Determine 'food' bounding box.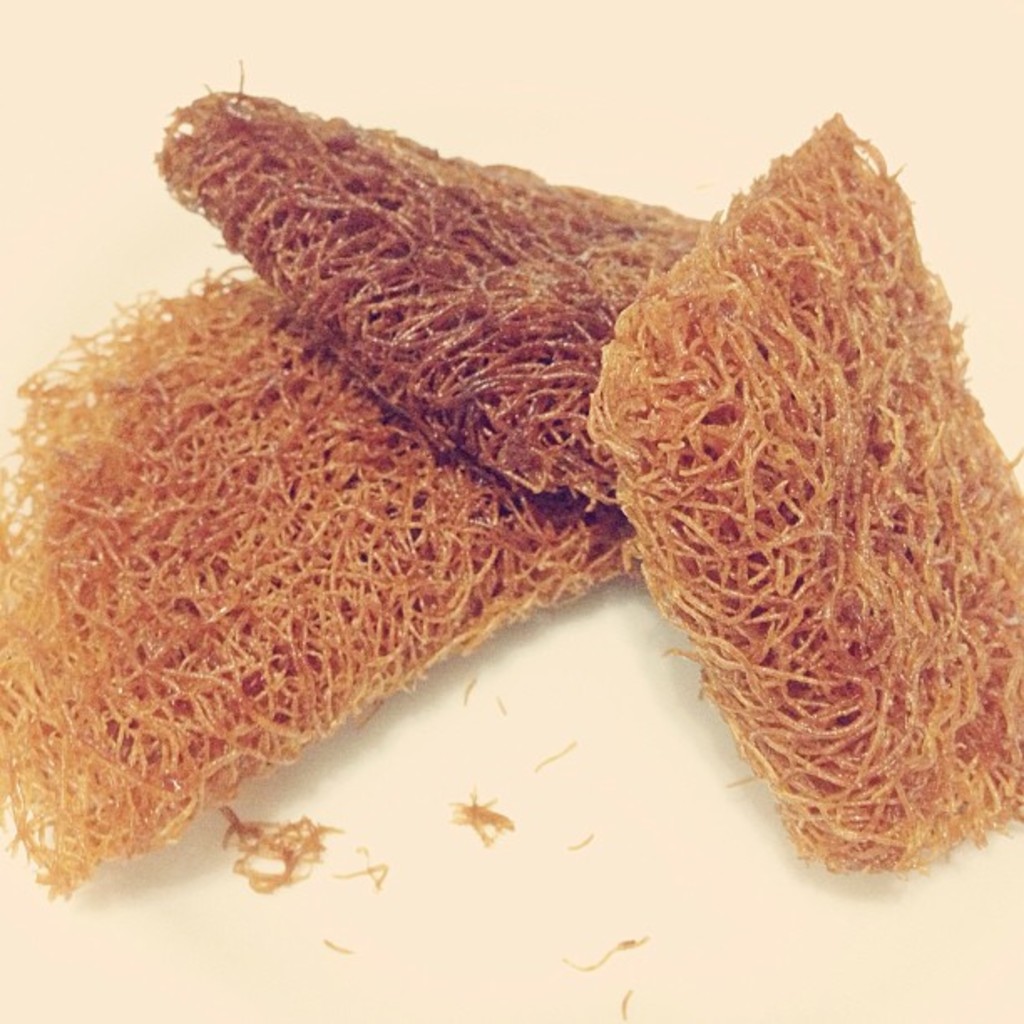
Determined: (562,934,651,969).
